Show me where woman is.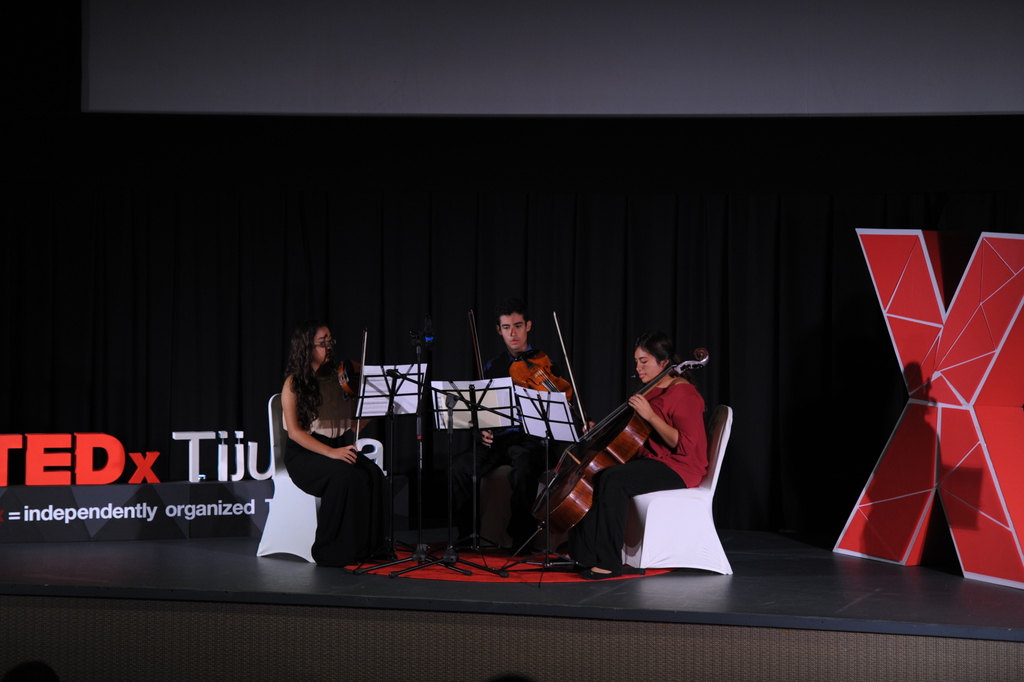
woman is at (left=284, top=326, right=394, bottom=565).
